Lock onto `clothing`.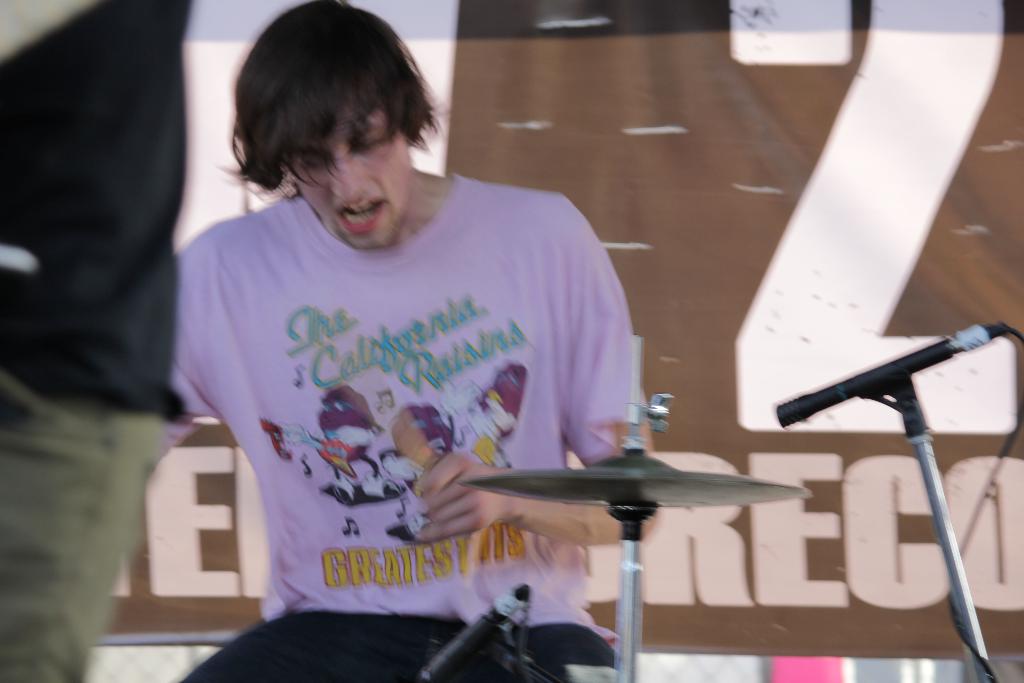
Locked: bbox=[0, 0, 185, 417].
